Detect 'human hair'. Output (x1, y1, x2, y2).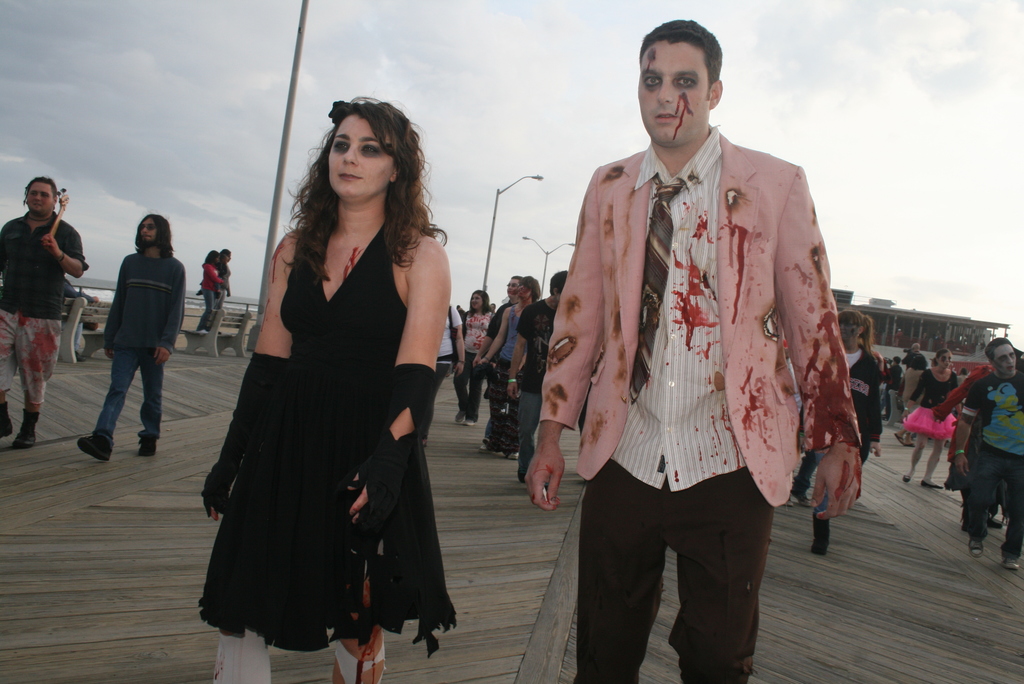
(509, 276, 522, 286).
